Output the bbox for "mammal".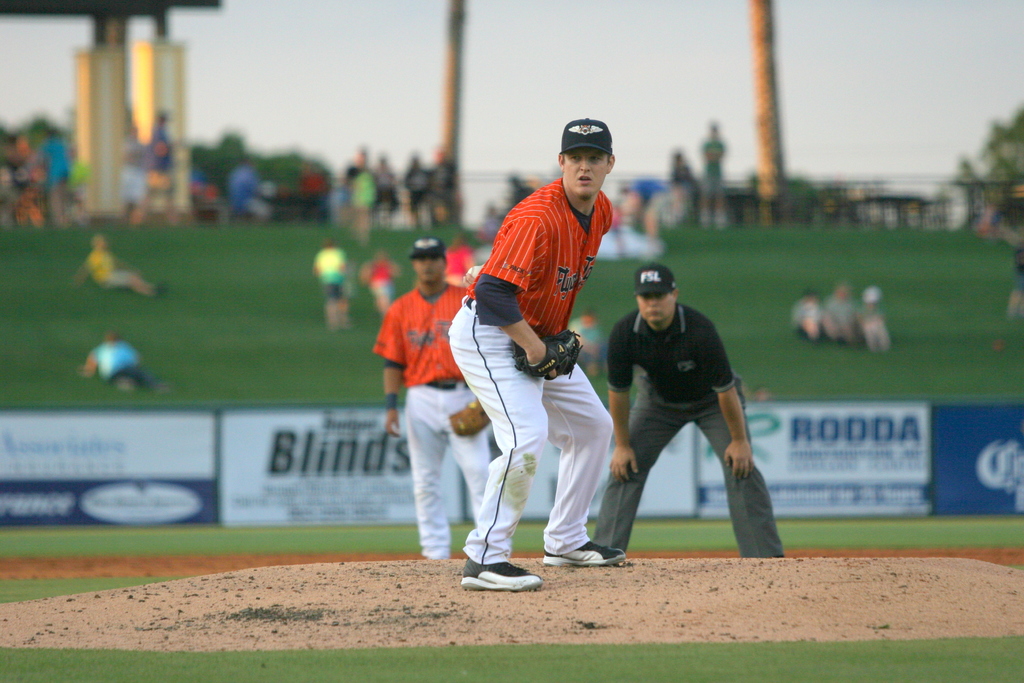
x1=824 y1=284 x2=867 y2=347.
